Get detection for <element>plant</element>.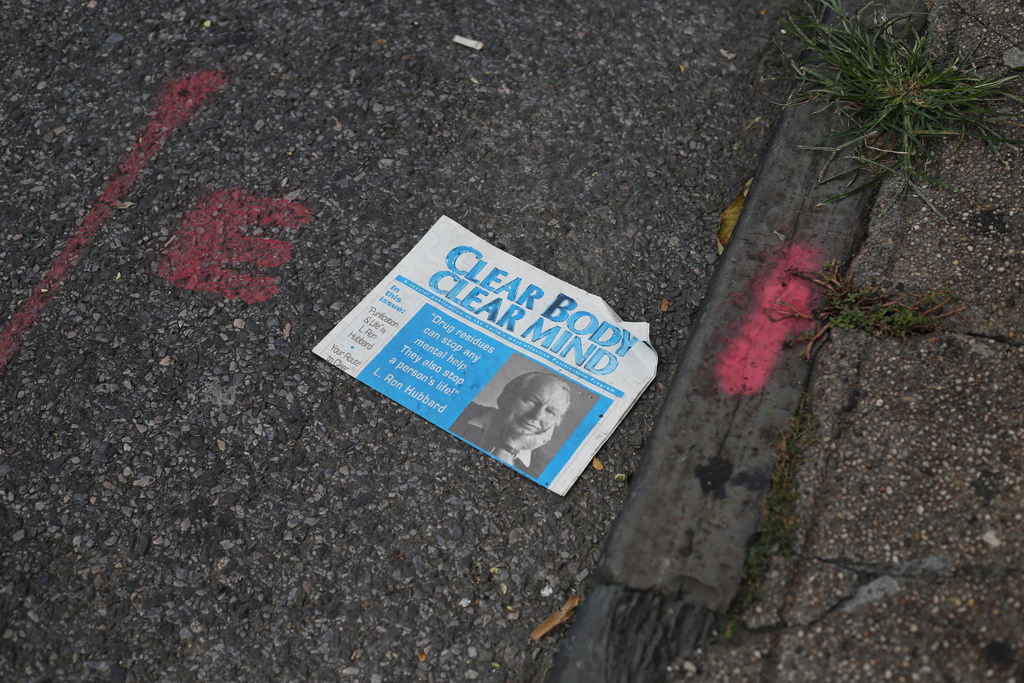
Detection: crop(772, 0, 1017, 166).
